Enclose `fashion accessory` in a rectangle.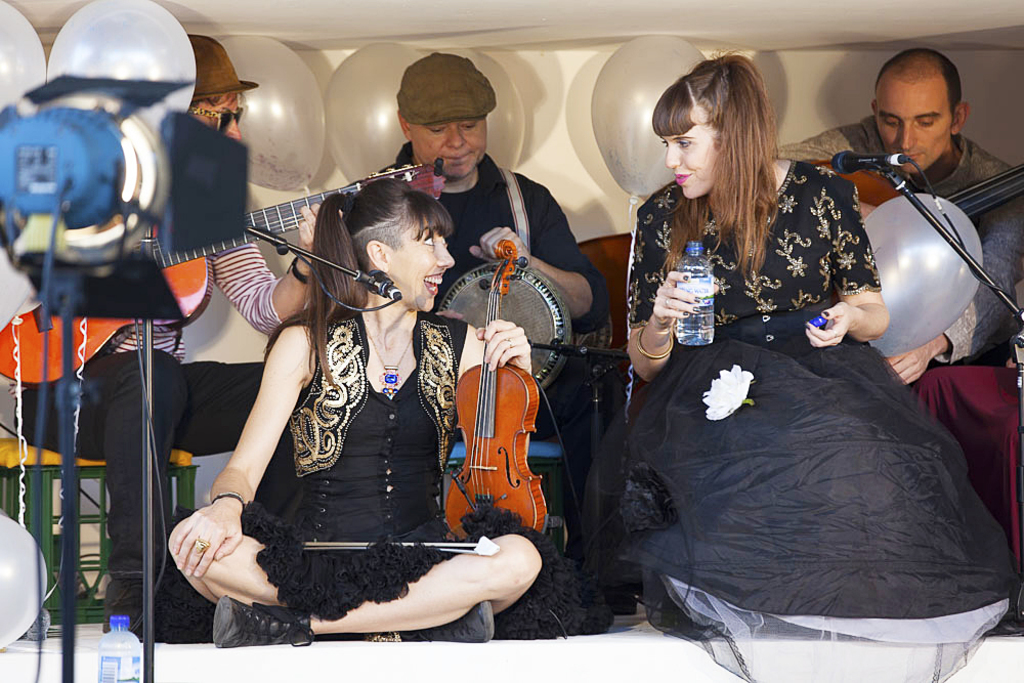
{"x1": 208, "y1": 489, "x2": 248, "y2": 508}.
